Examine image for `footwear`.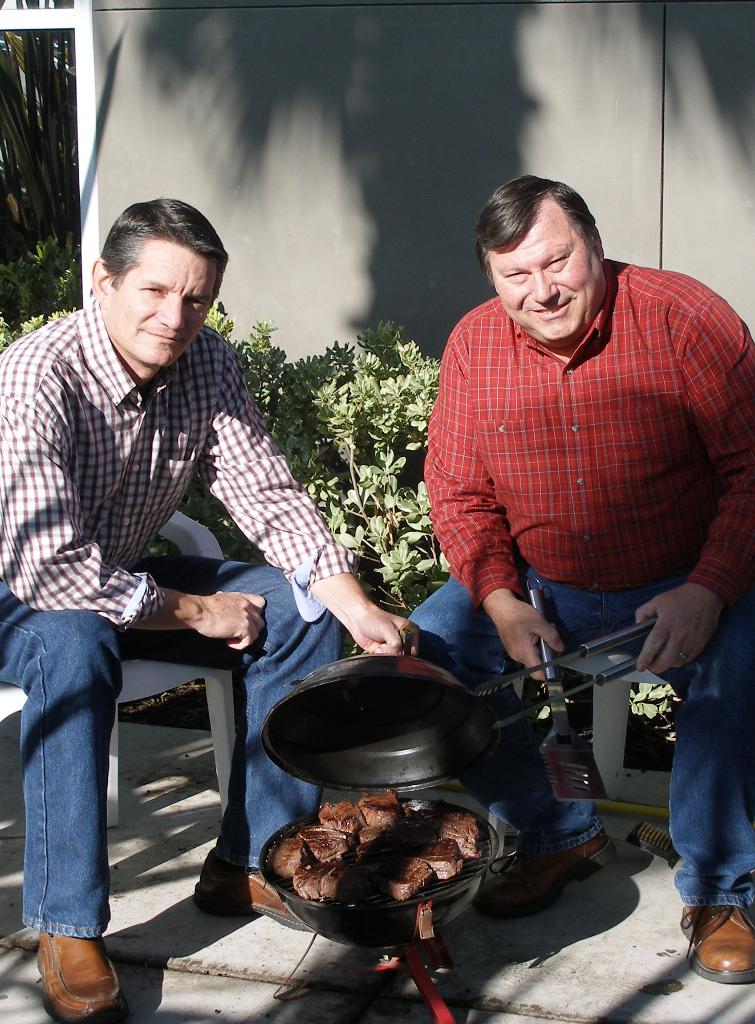
Examination result: <box>21,934,116,1016</box>.
